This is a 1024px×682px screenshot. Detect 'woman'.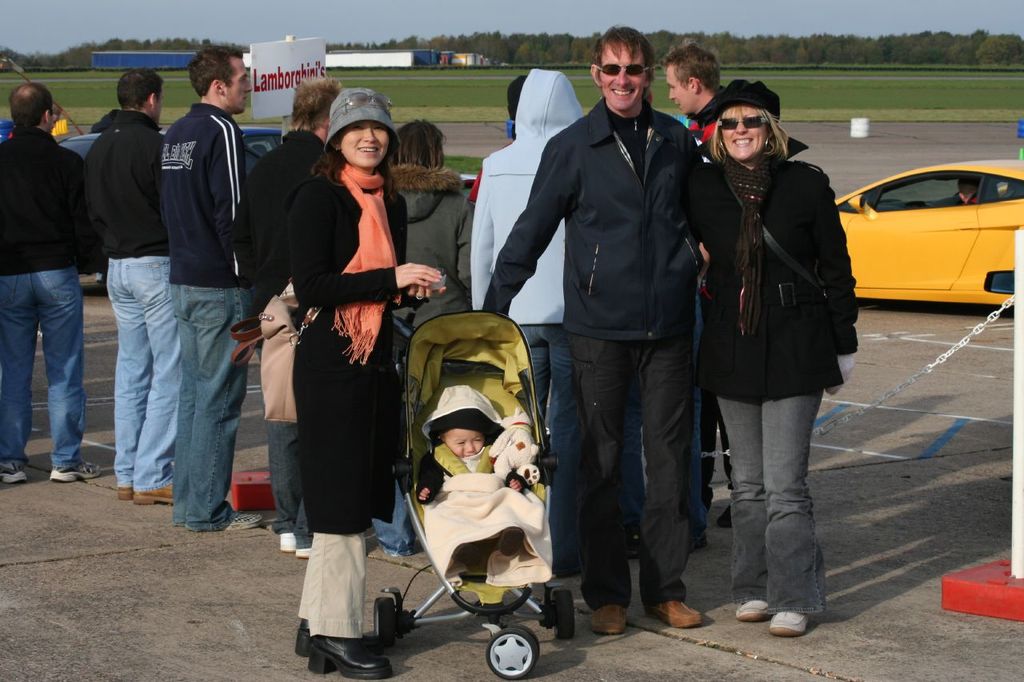
box=[686, 81, 859, 640].
